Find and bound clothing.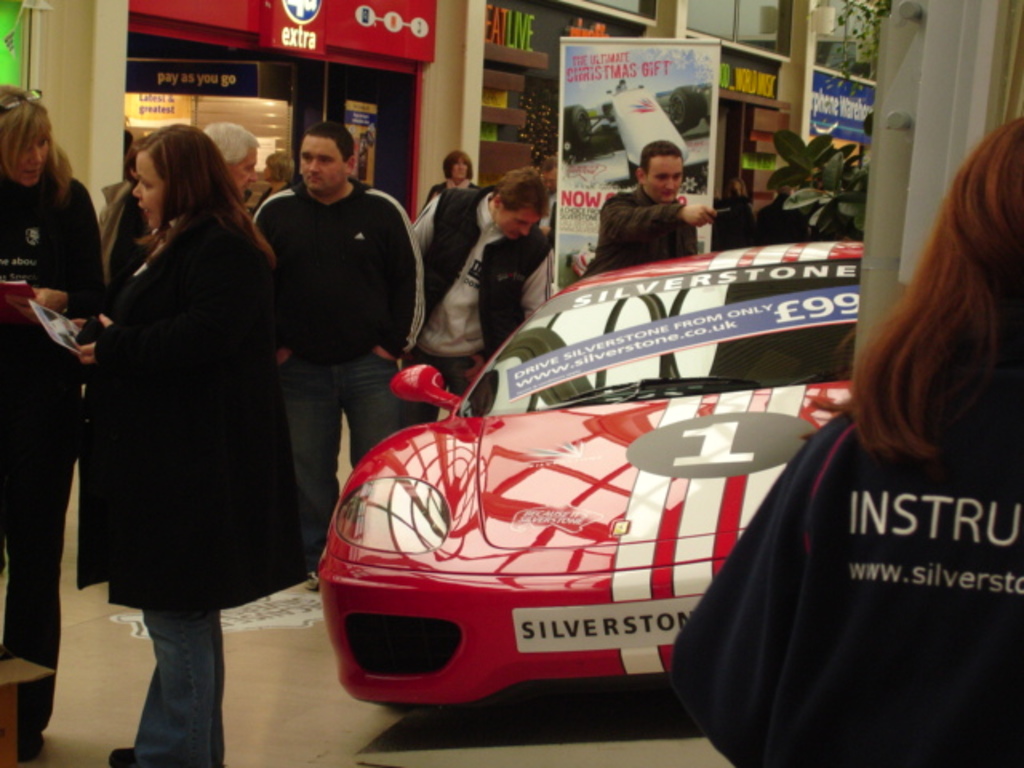
Bound: x1=0 y1=157 x2=114 y2=728.
